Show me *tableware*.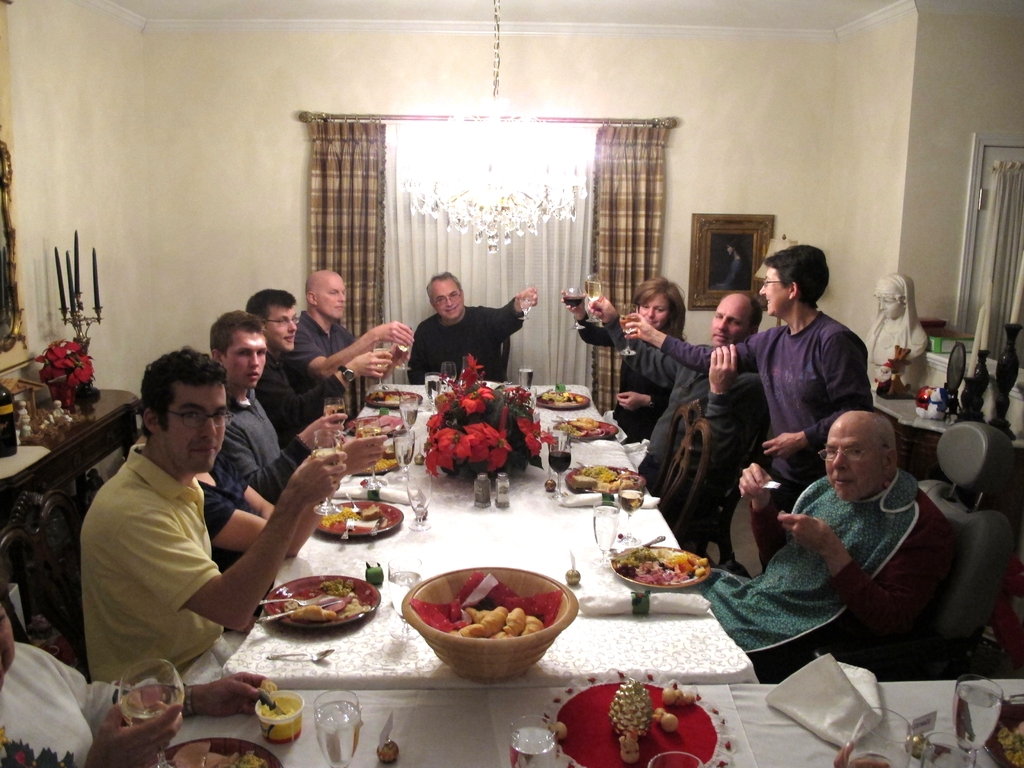
*tableware* is here: region(266, 596, 320, 604).
